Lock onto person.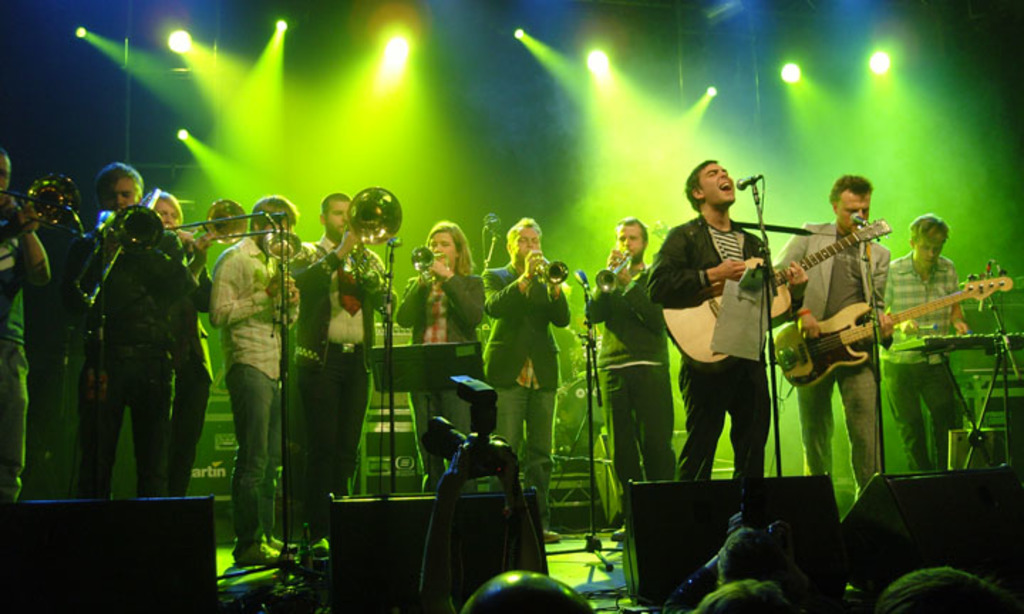
Locked: [left=647, top=152, right=806, bottom=489].
